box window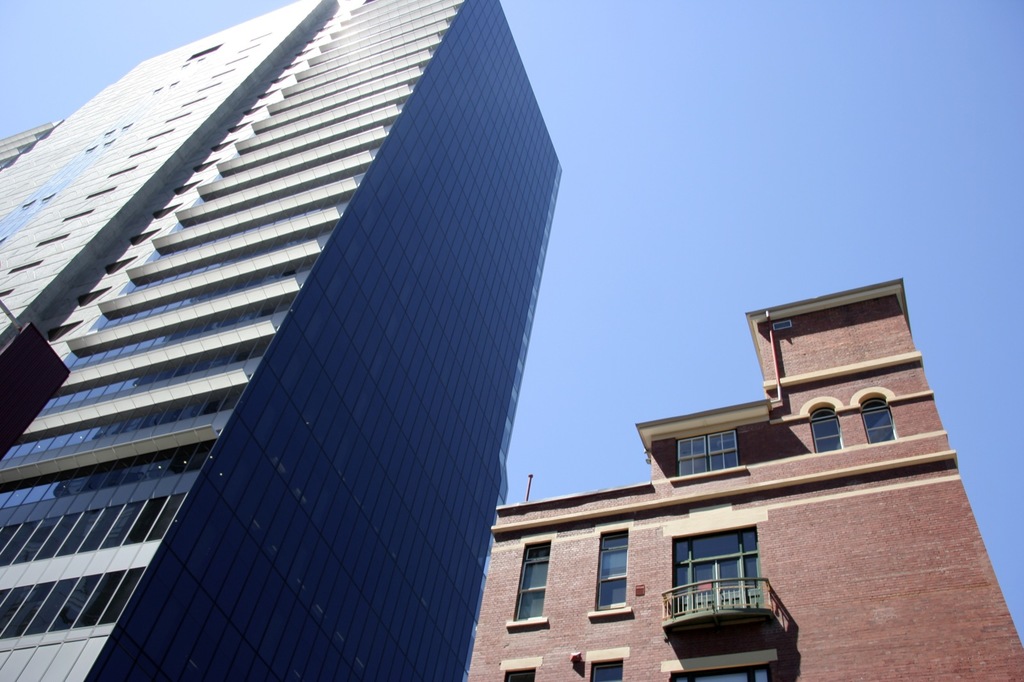
box(593, 659, 624, 681)
